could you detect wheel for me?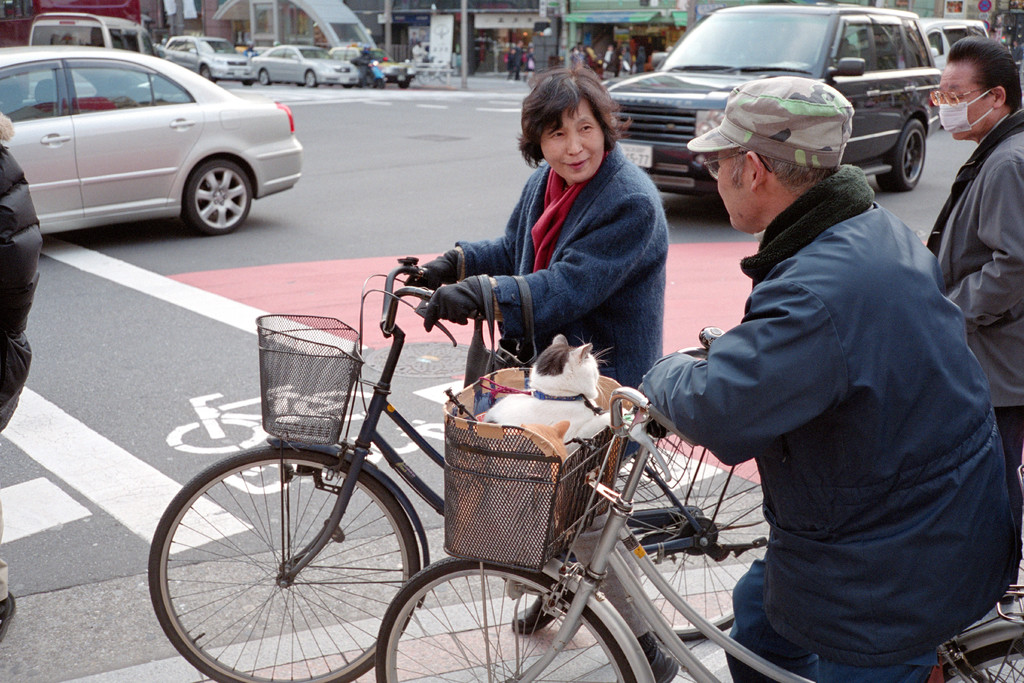
Detection result: [305,70,316,86].
